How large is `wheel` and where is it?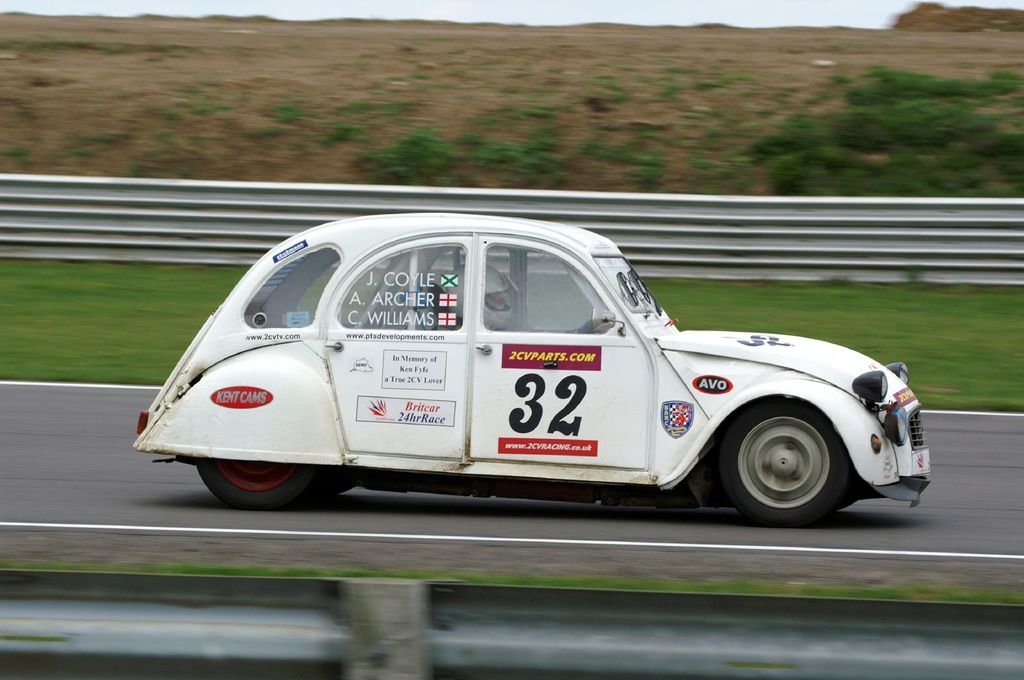
Bounding box: 195, 461, 332, 508.
